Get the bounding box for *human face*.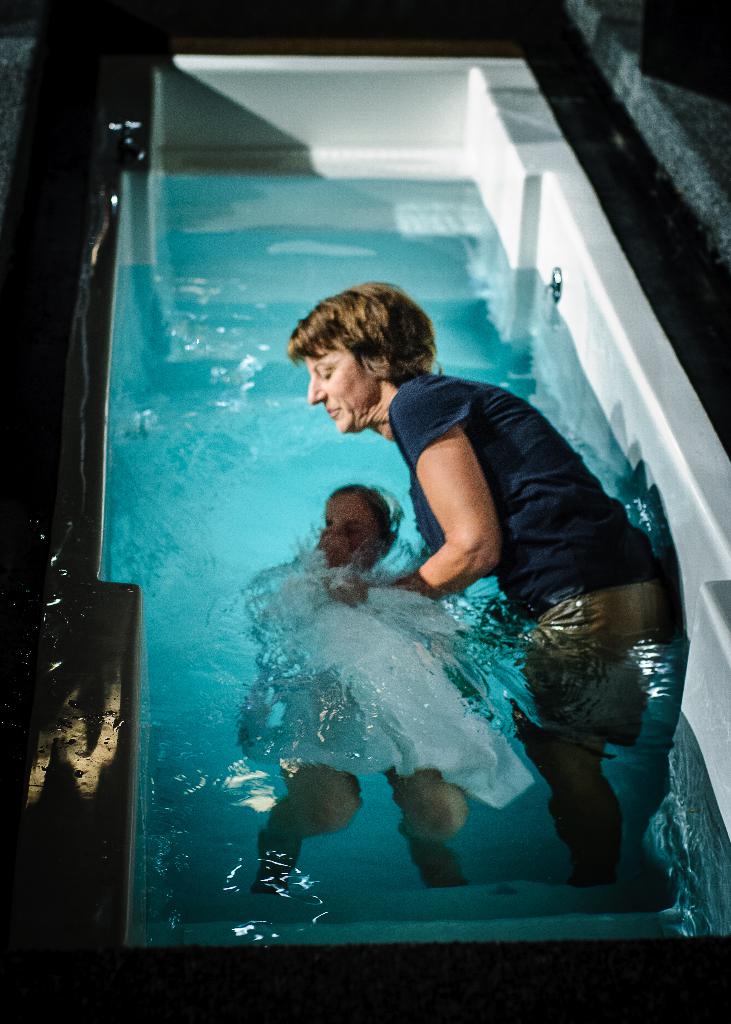
crop(323, 492, 382, 567).
